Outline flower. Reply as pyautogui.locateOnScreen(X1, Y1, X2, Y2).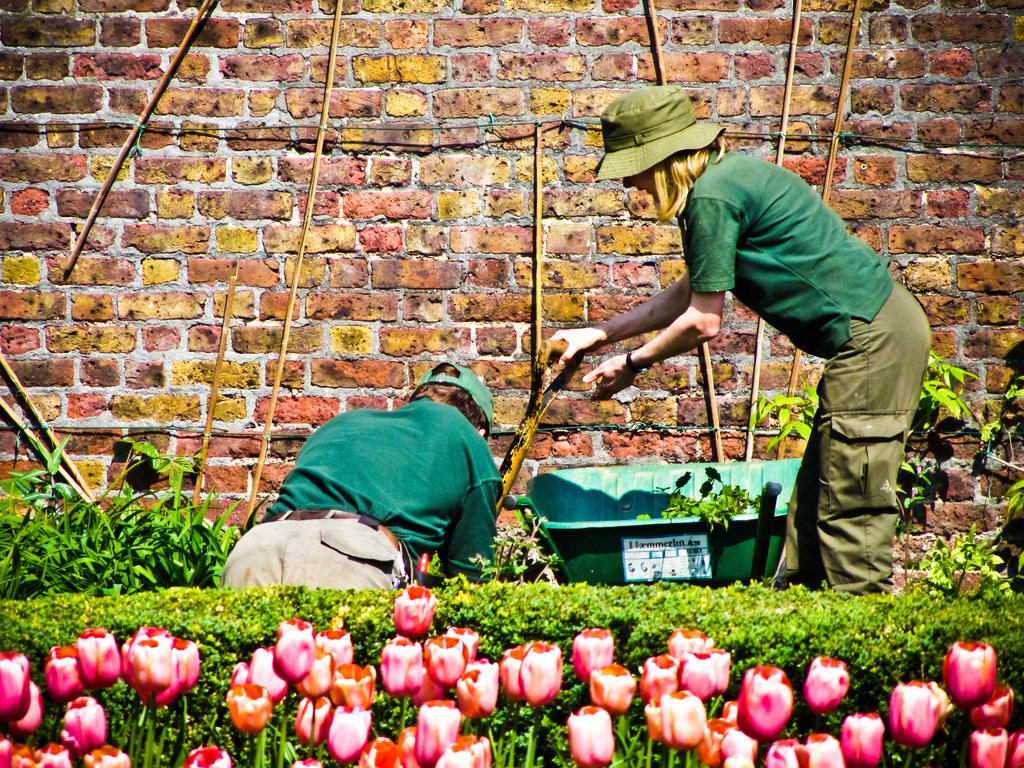
pyautogui.locateOnScreen(645, 689, 707, 753).
